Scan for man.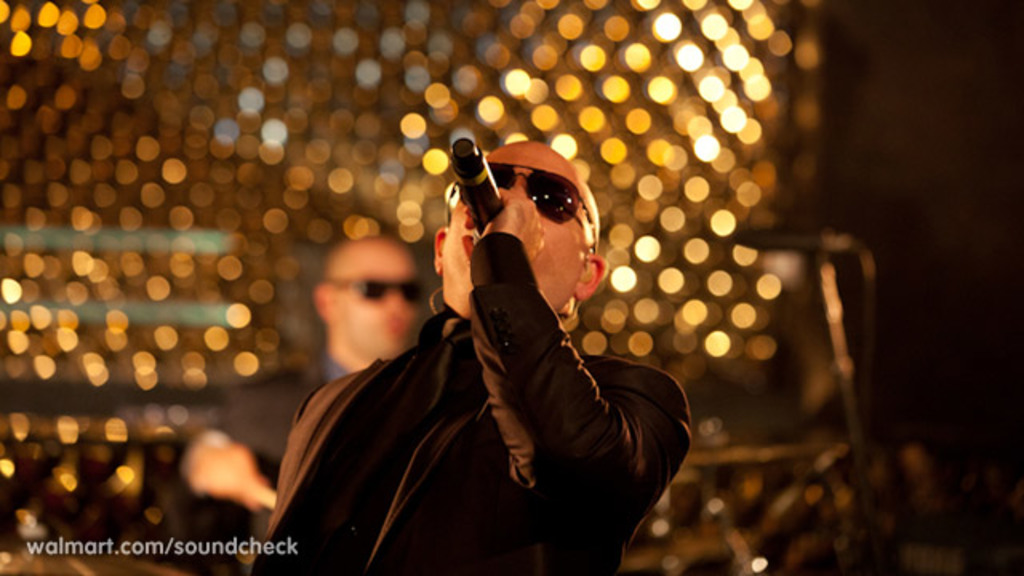
Scan result: {"x1": 275, "y1": 128, "x2": 723, "y2": 565}.
